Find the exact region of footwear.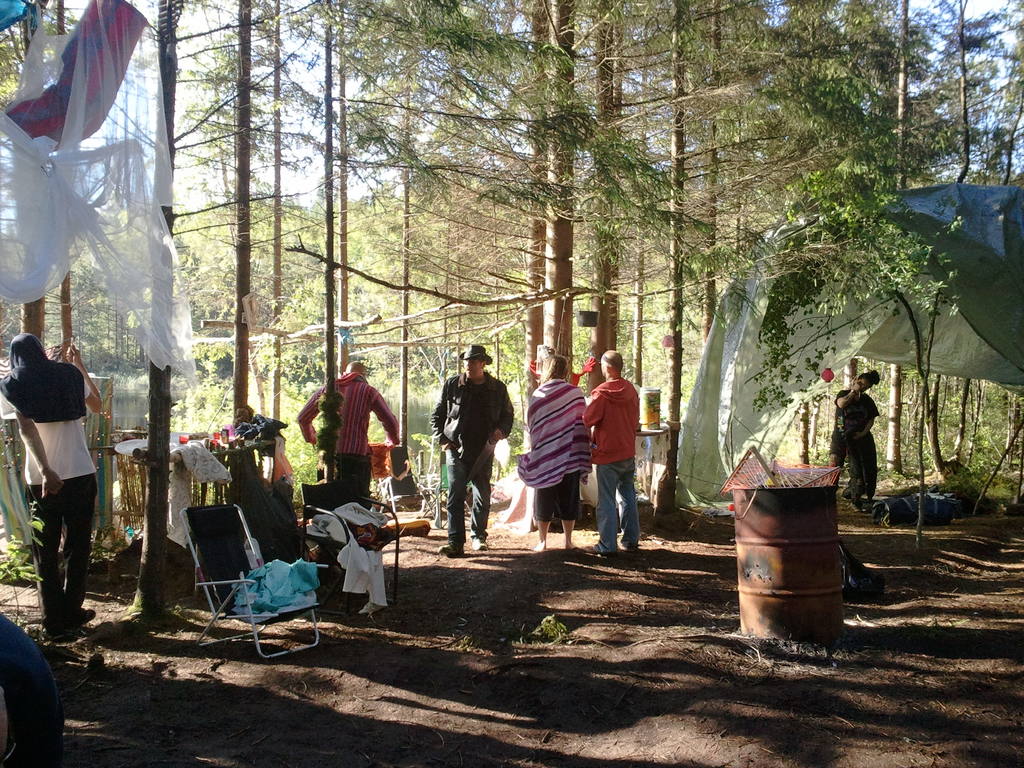
Exact region: box(74, 606, 94, 628).
